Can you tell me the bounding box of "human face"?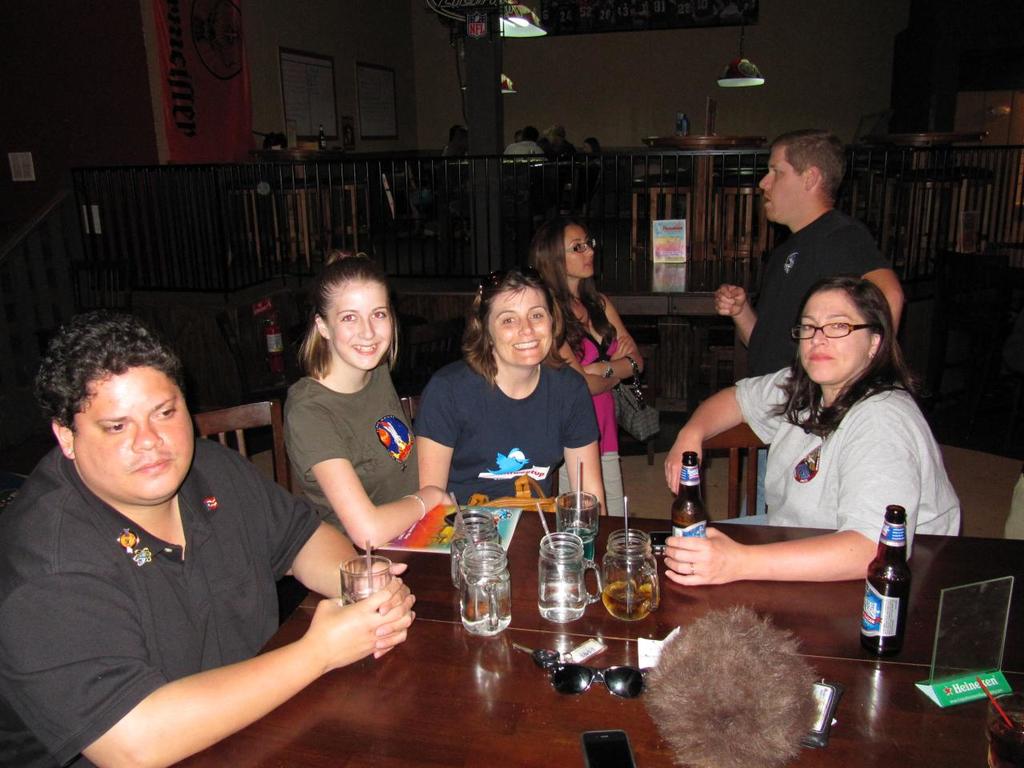
75 362 198 496.
